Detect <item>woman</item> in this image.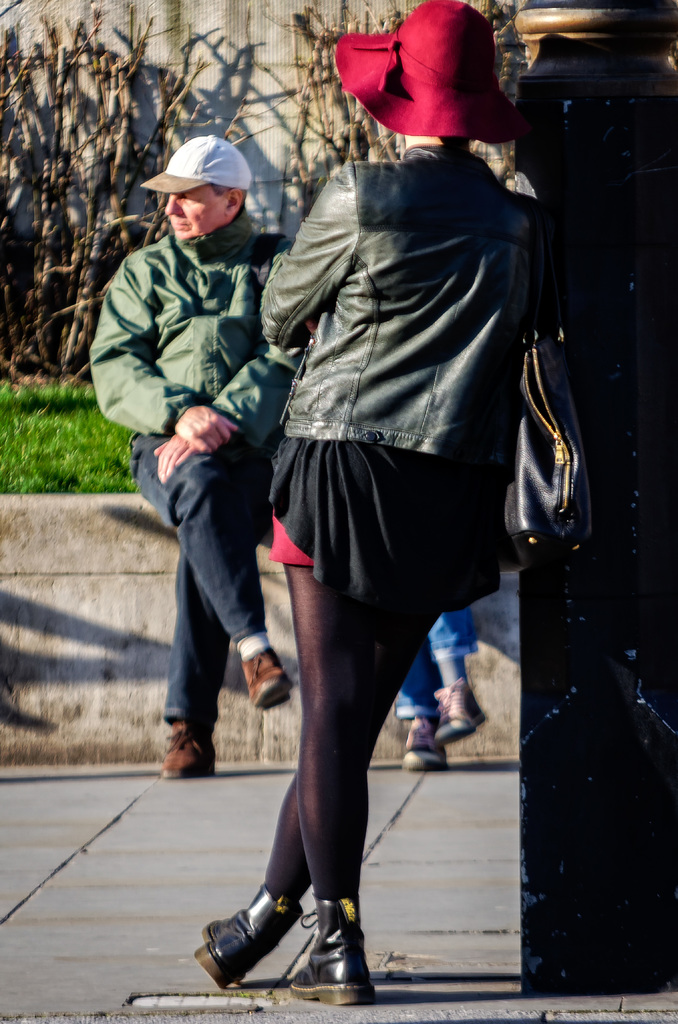
Detection: rect(216, 19, 574, 1005).
